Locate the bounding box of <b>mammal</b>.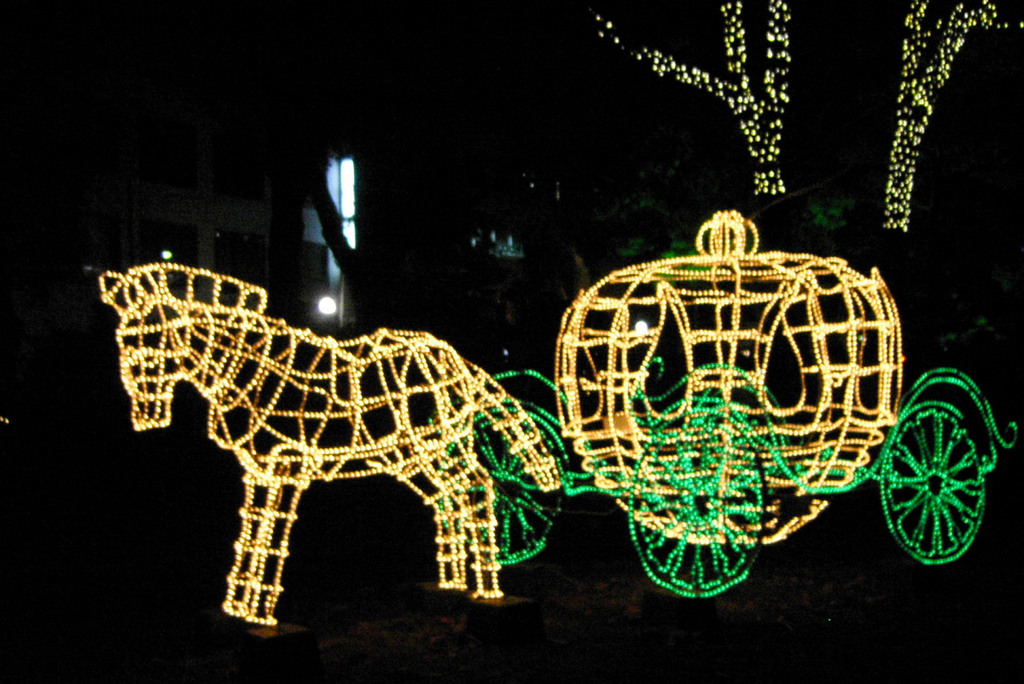
Bounding box: 99/256/561/626.
